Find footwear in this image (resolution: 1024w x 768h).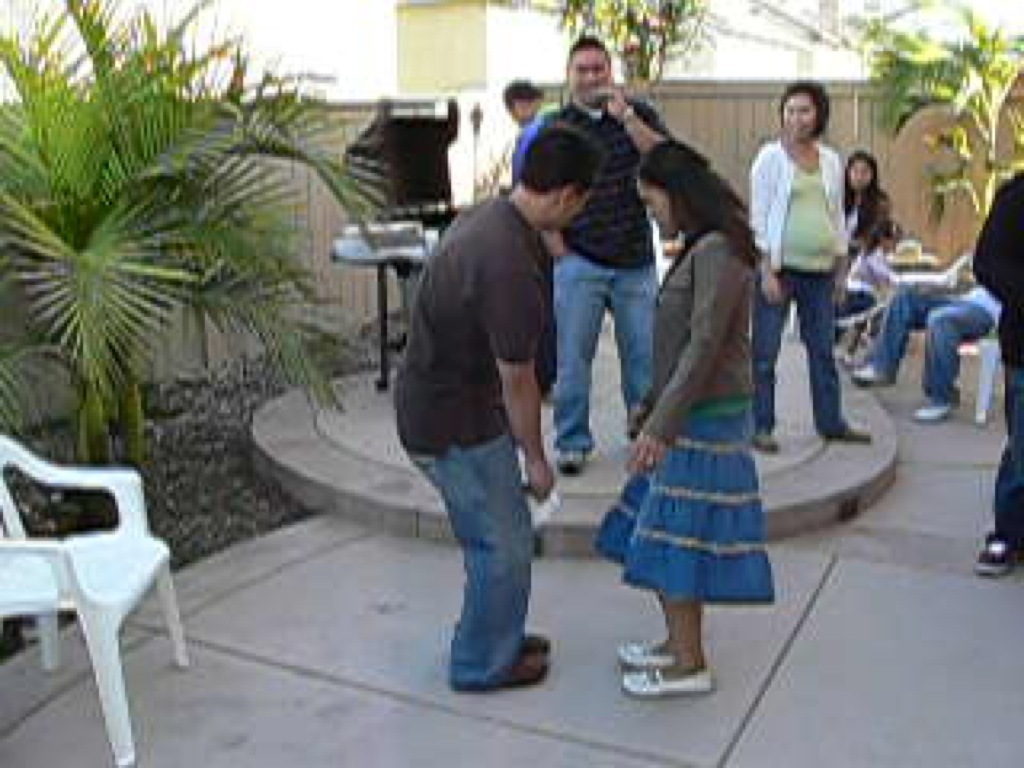
(833,419,876,450).
